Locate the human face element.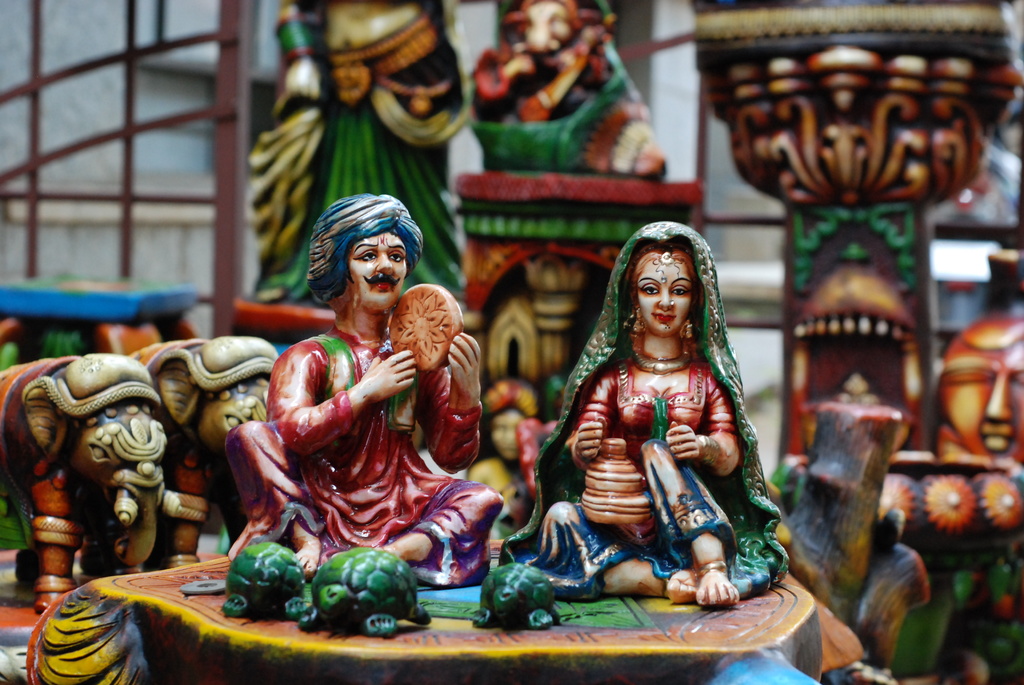
Element bbox: select_region(350, 230, 406, 307).
